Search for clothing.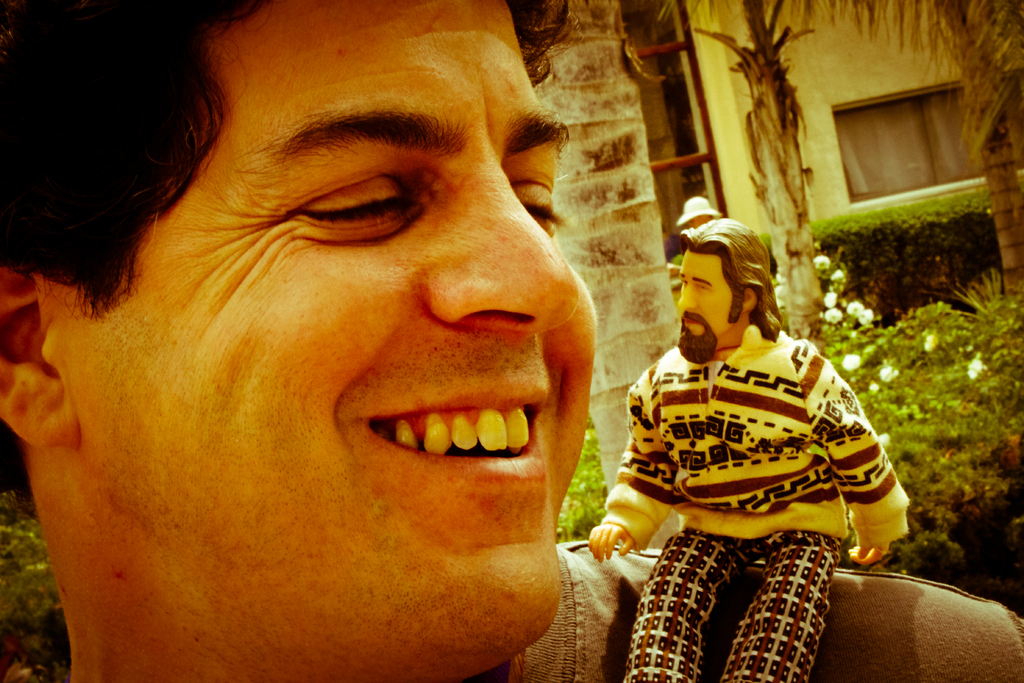
Found at <box>602,325,911,682</box>.
